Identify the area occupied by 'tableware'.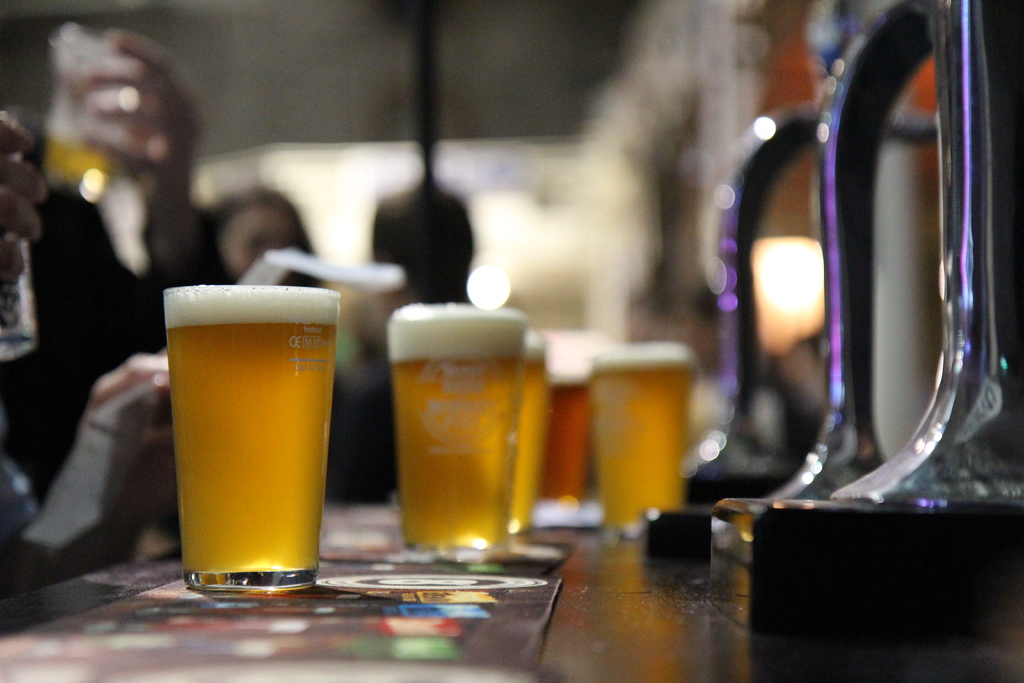
Area: l=163, t=280, r=338, b=591.
